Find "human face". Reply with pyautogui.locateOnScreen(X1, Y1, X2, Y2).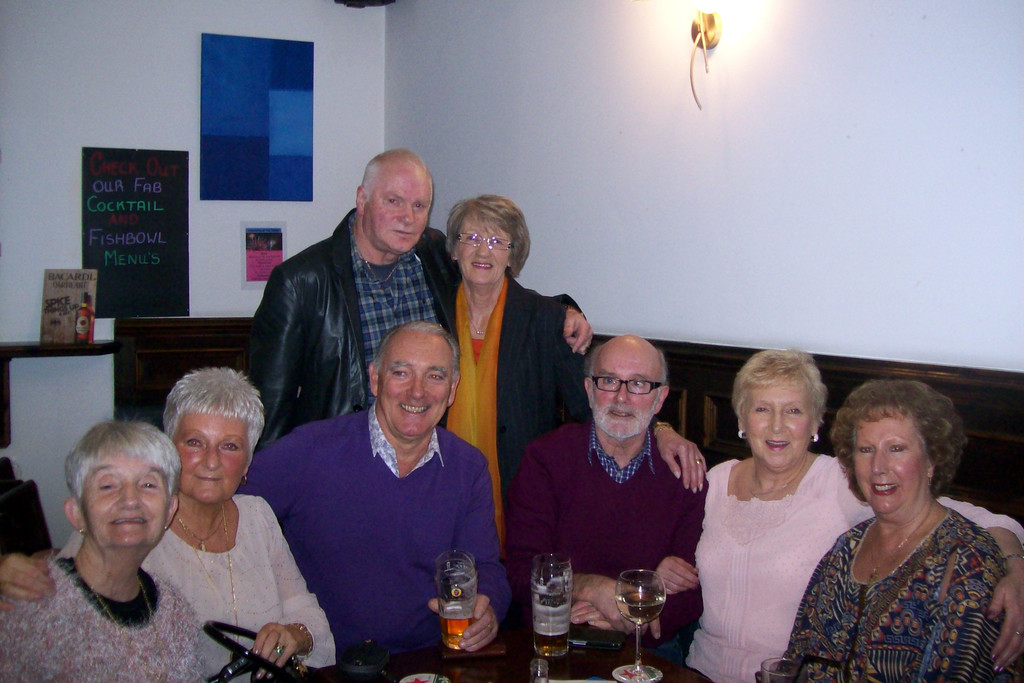
pyautogui.locateOnScreen(79, 454, 172, 548).
